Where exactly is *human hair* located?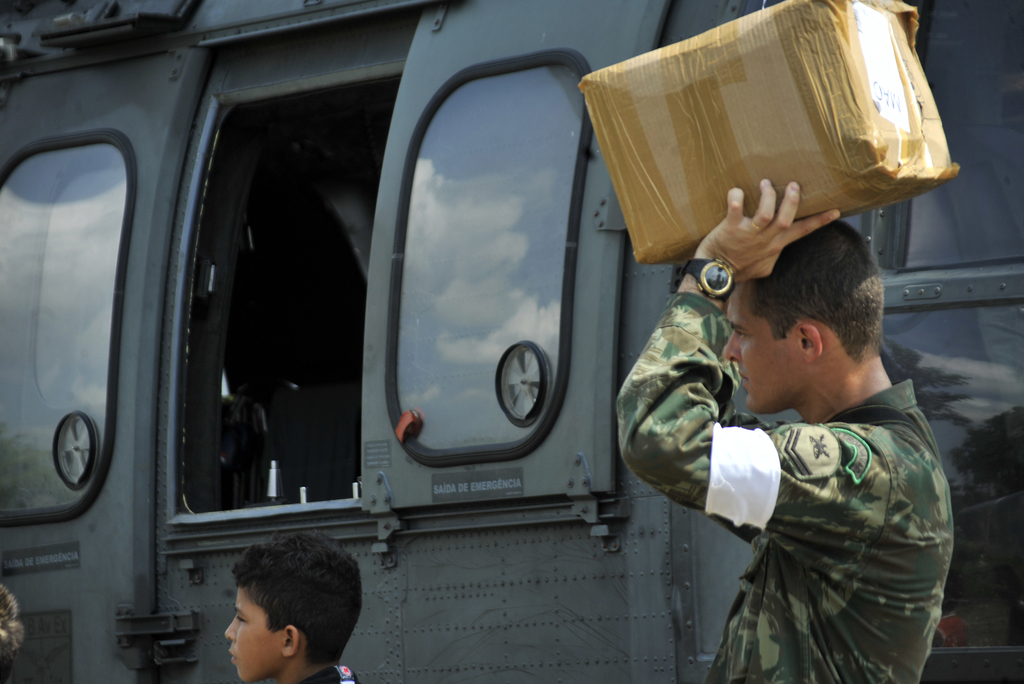
Its bounding box is {"left": 737, "top": 216, "right": 886, "bottom": 373}.
